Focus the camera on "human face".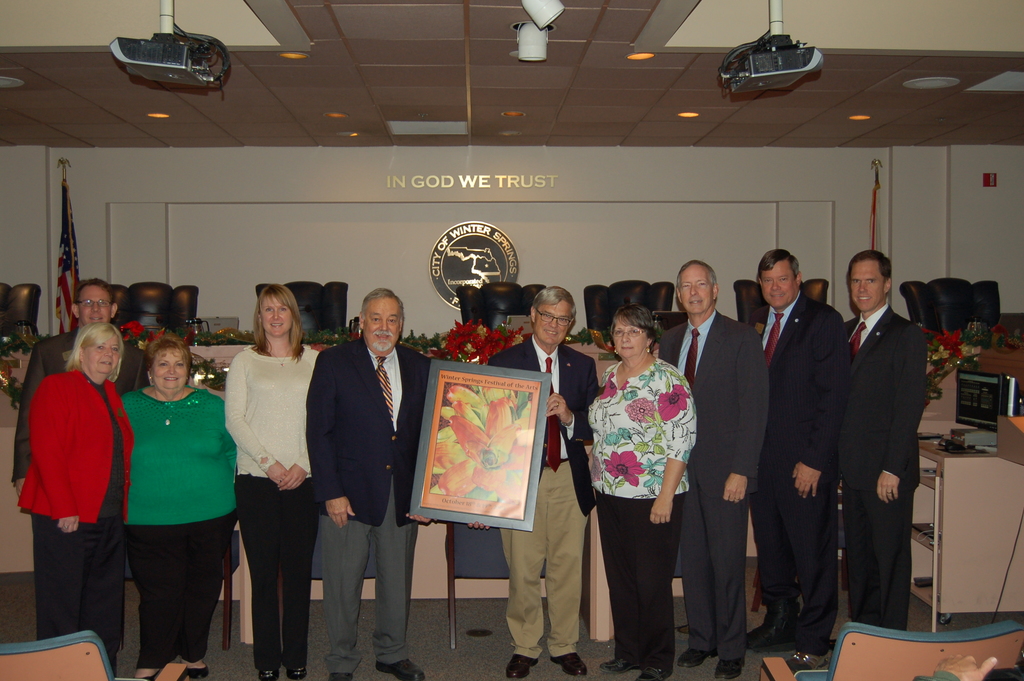
Focus region: [left=147, top=342, right=191, bottom=396].
